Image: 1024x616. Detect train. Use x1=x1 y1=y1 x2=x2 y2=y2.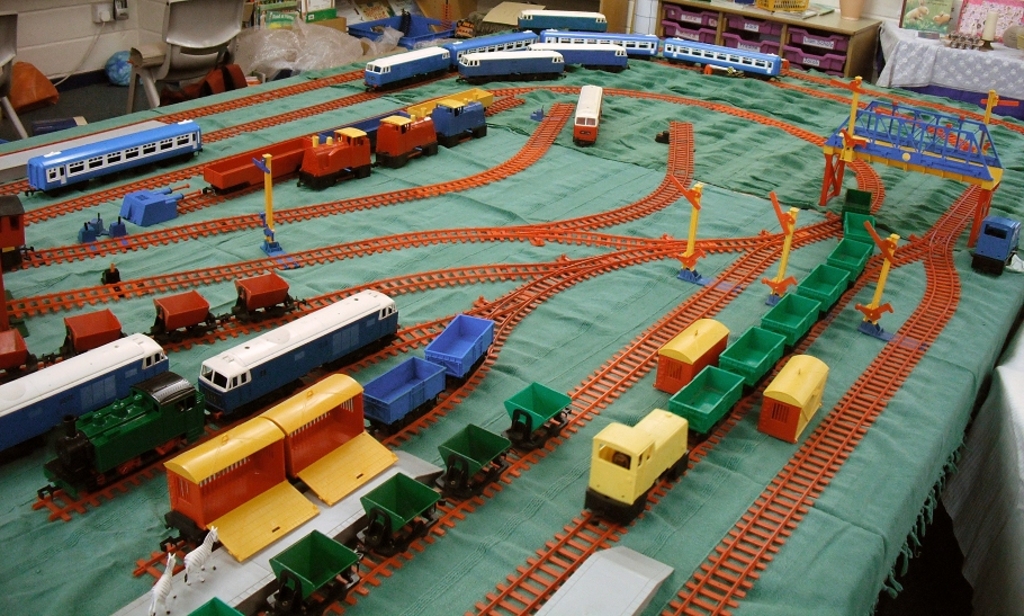
x1=29 y1=139 x2=200 y2=197.
